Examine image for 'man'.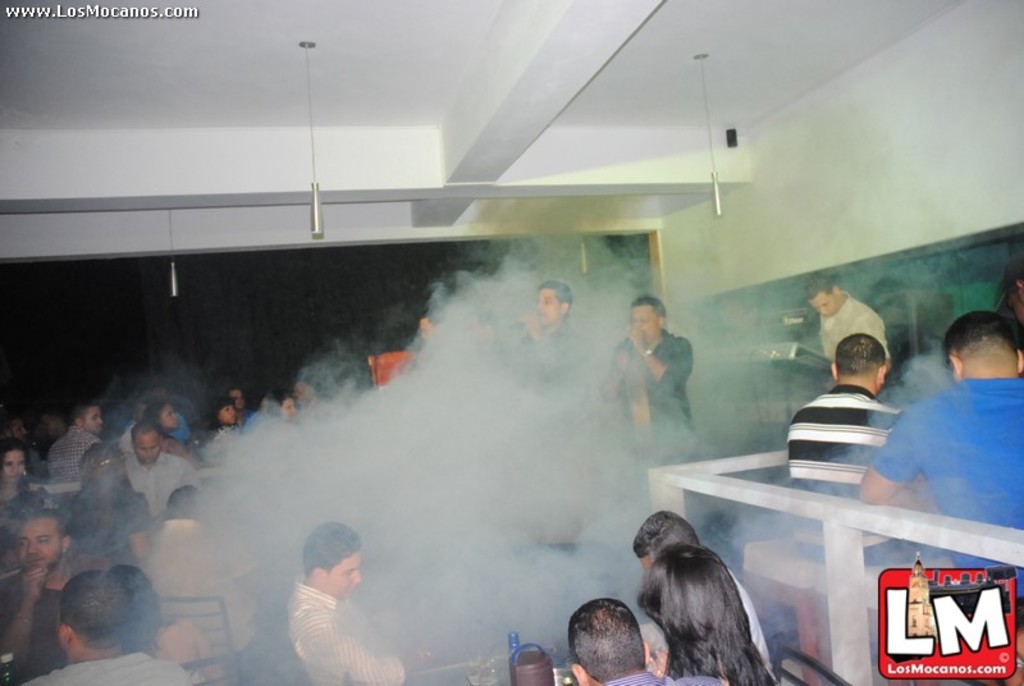
Examination result: [632,504,768,668].
